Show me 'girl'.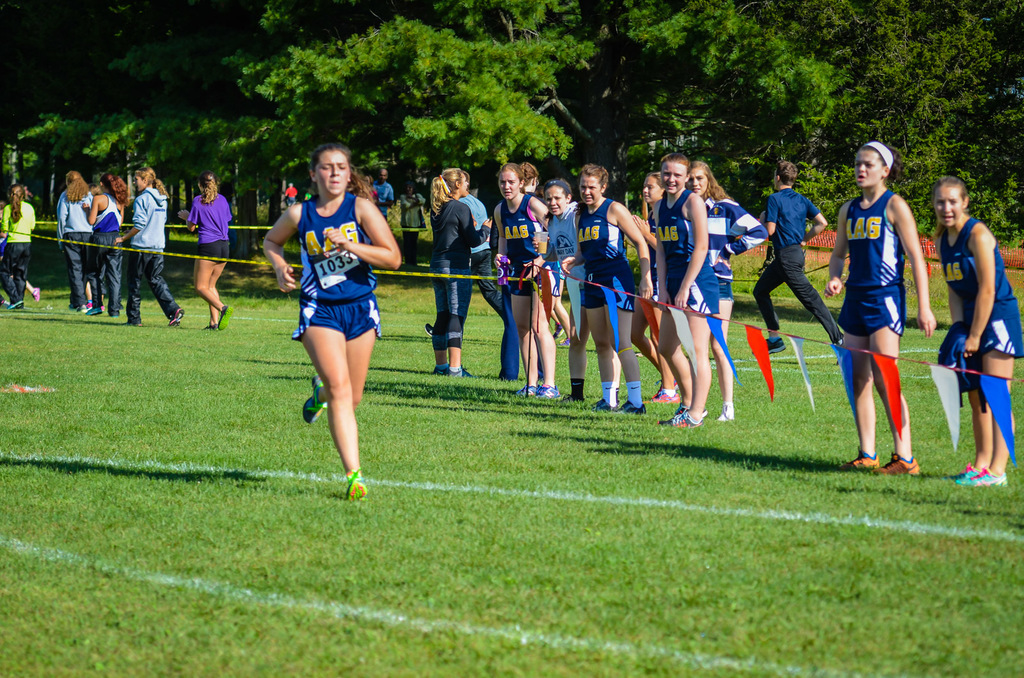
'girl' is here: box(428, 166, 493, 375).
